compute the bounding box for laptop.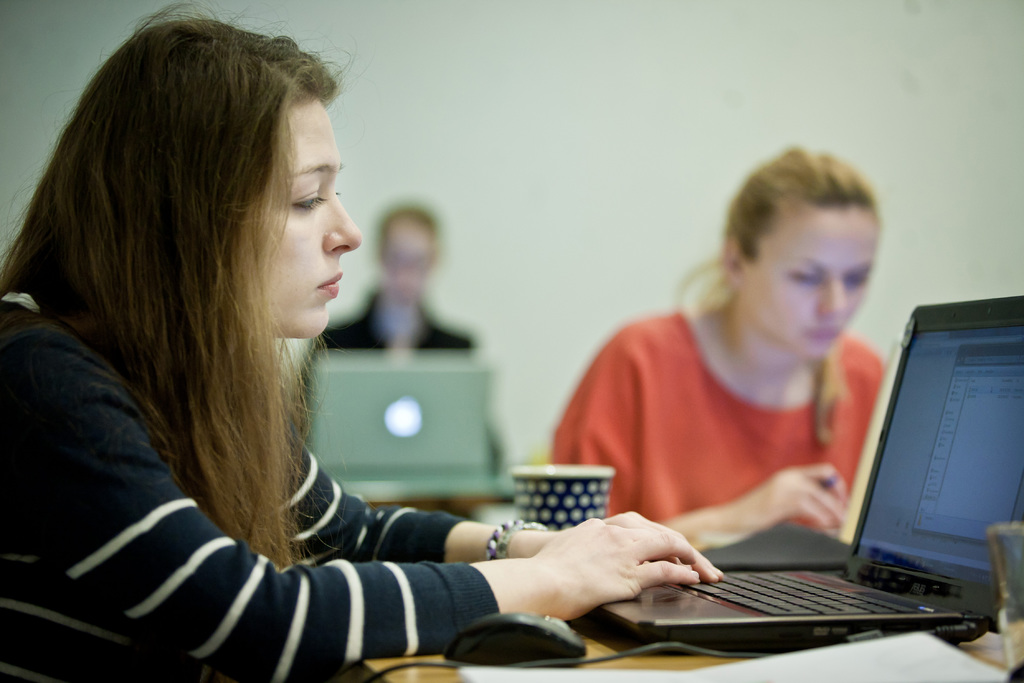
box(575, 300, 1023, 653).
